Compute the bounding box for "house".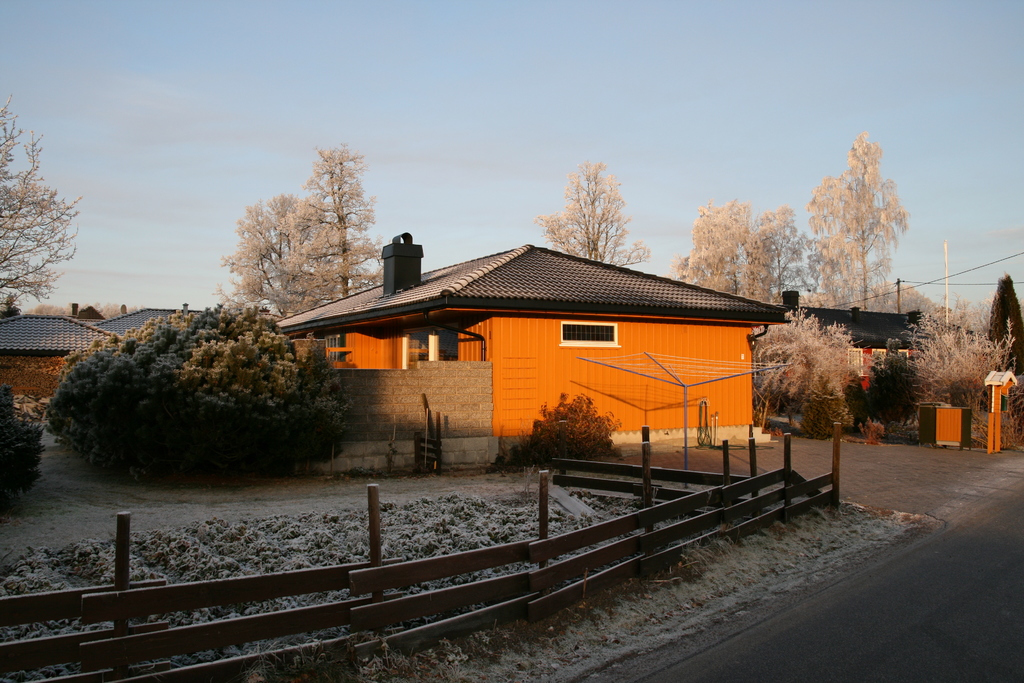
(left=0, top=227, right=908, bottom=449).
